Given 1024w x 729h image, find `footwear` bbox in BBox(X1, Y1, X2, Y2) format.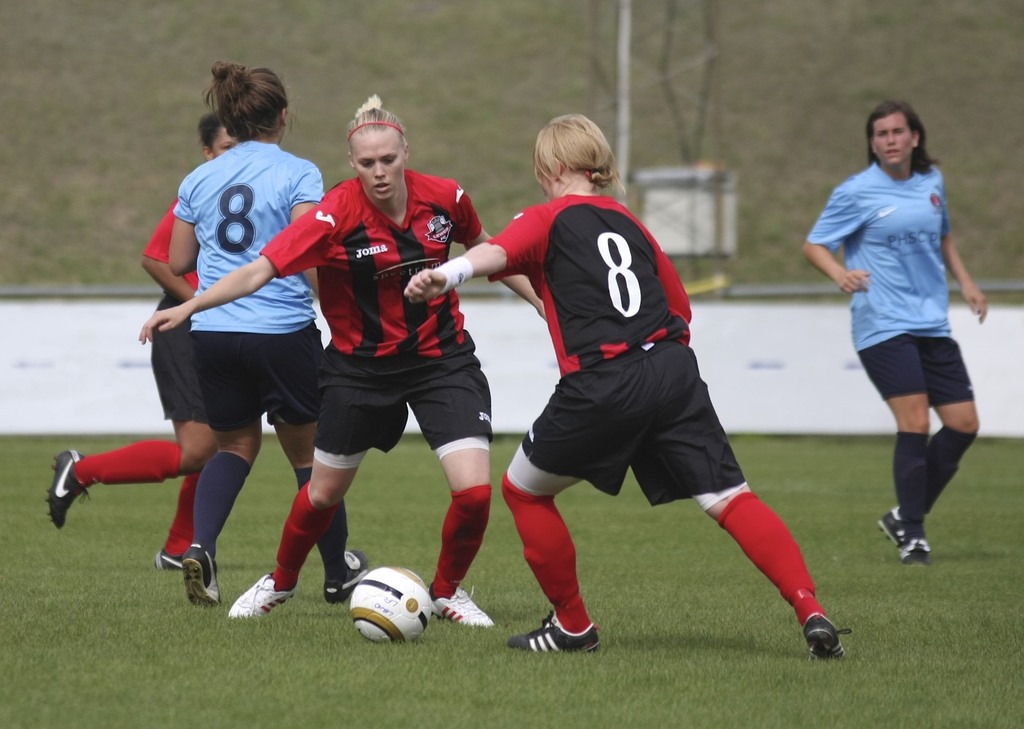
BBox(427, 584, 498, 630).
